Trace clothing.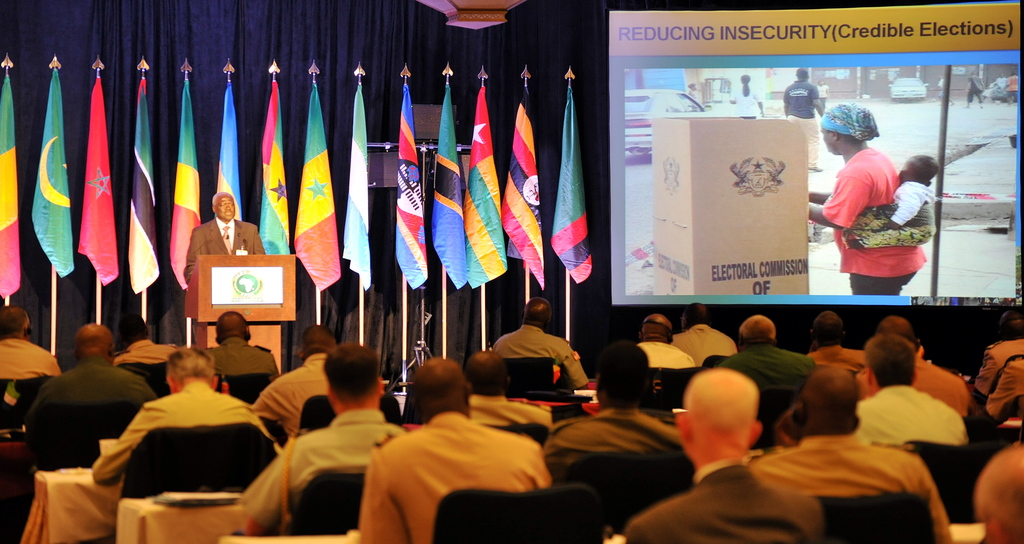
Traced to BBox(227, 411, 394, 534).
